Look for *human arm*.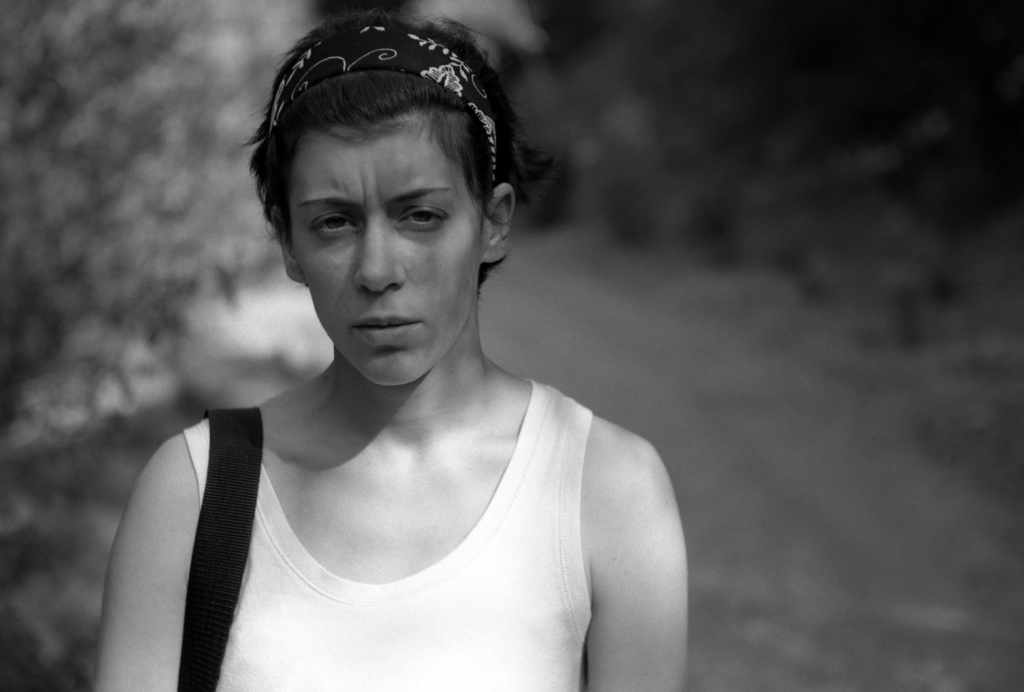
Found: rect(101, 426, 201, 691).
